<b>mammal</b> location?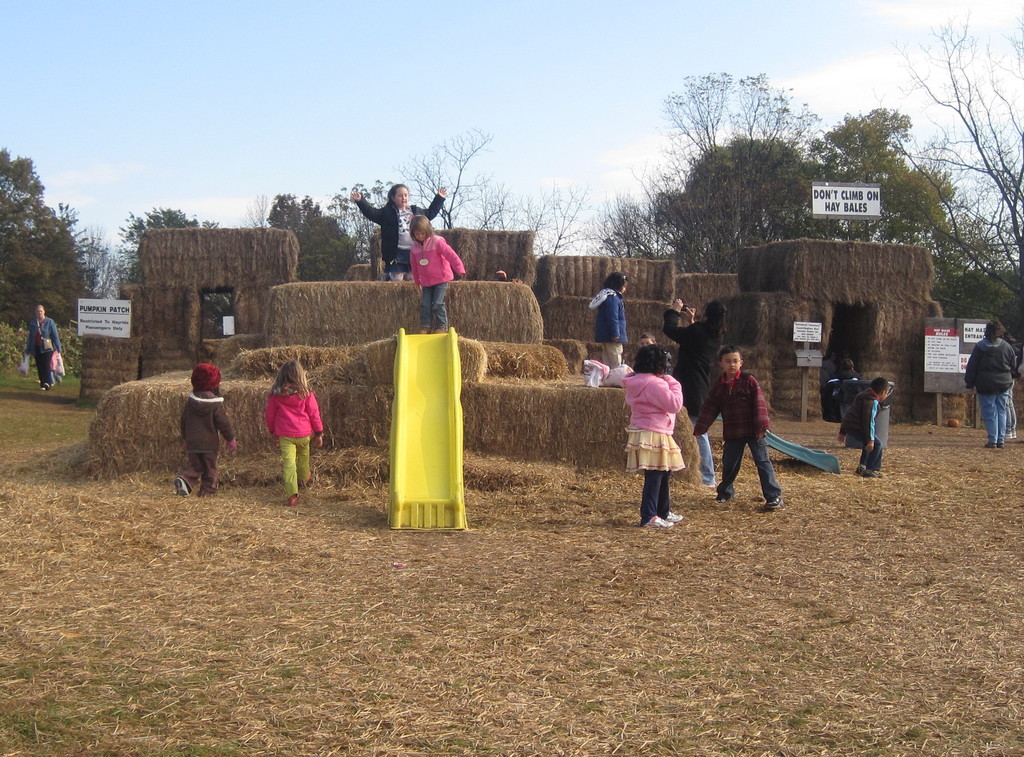
{"x1": 963, "y1": 322, "x2": 1016, "y2": 448}
